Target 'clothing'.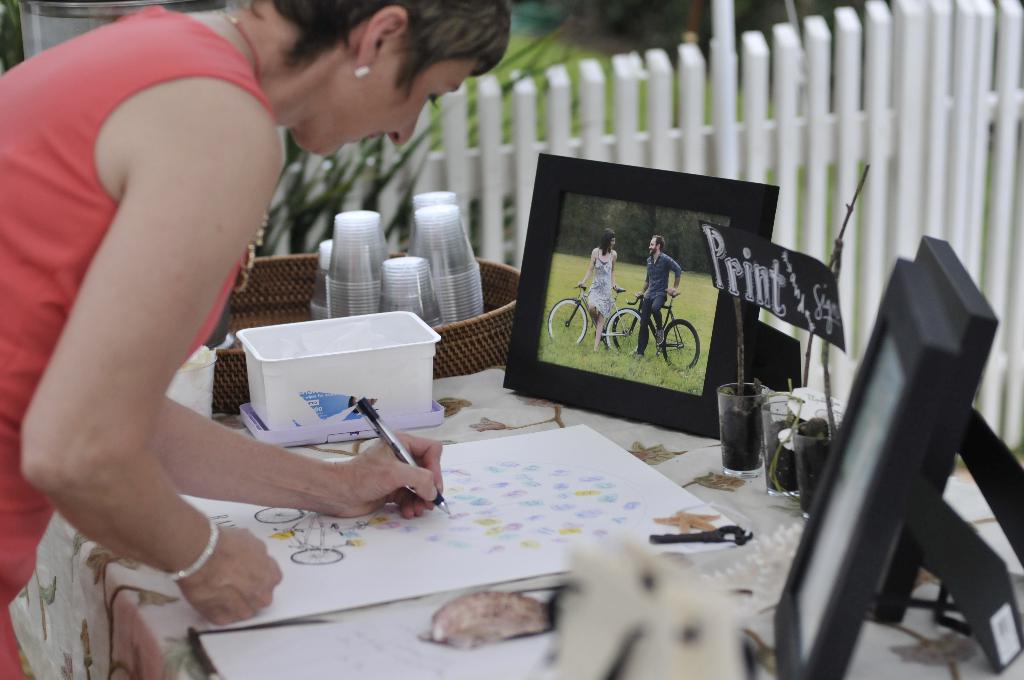
Target region: 639,252,682,354.
